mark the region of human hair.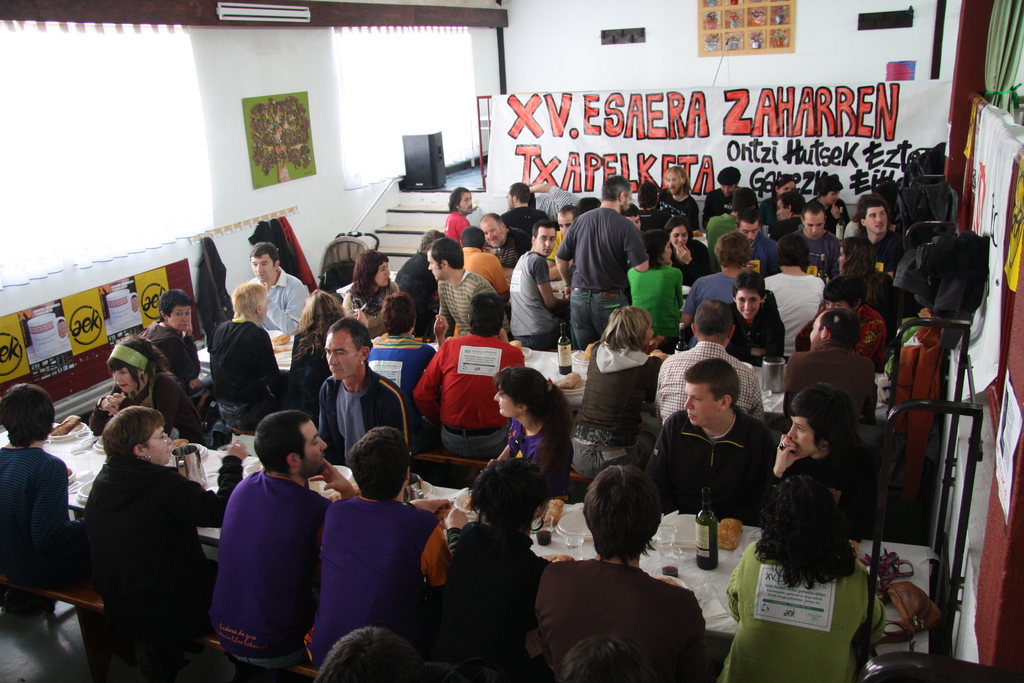
Region: 732, 185, 756, 210.
